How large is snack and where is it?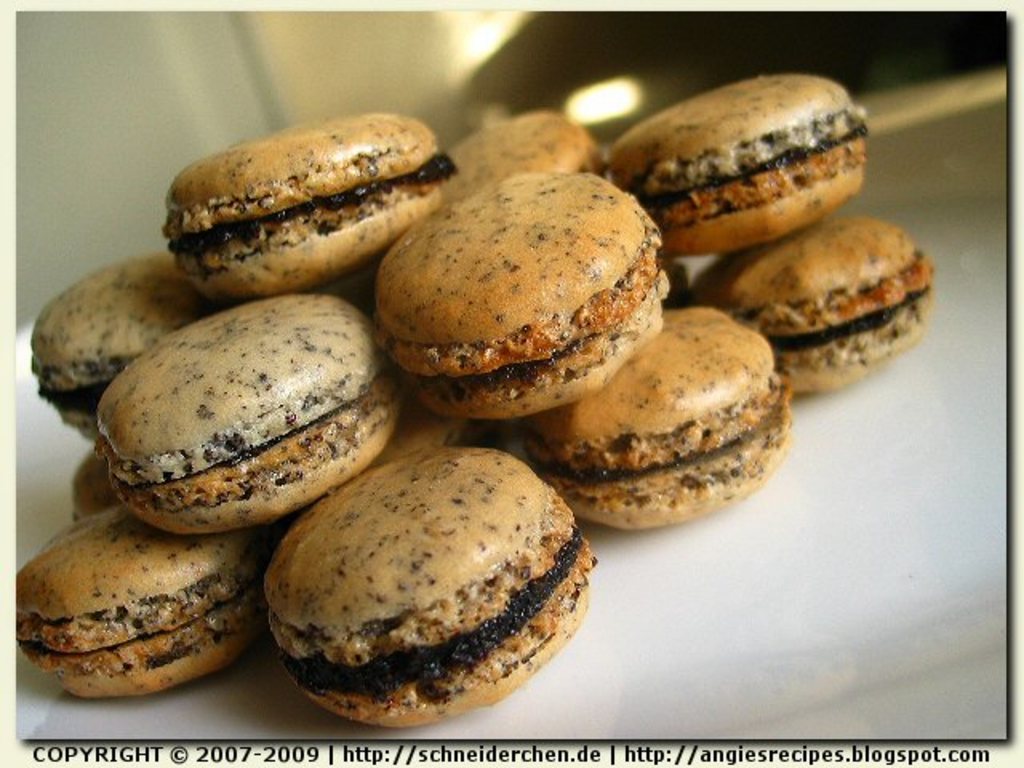
Bounding box: (605, 86, 858, 234).
